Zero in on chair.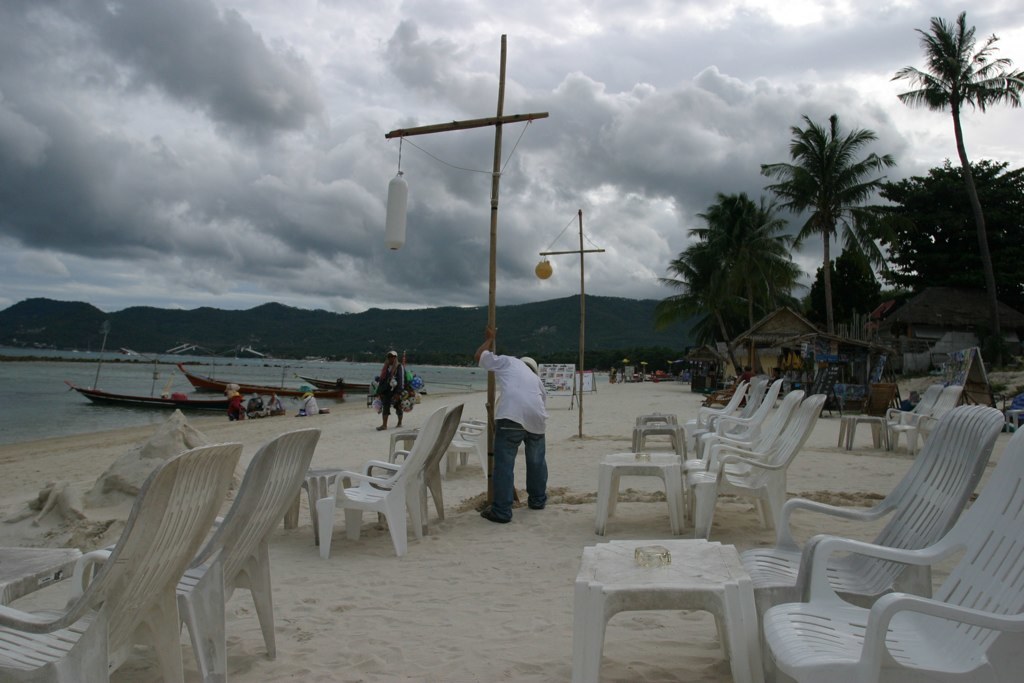
Zeroed in: left=94, top=423, right=323, bottom=682.
